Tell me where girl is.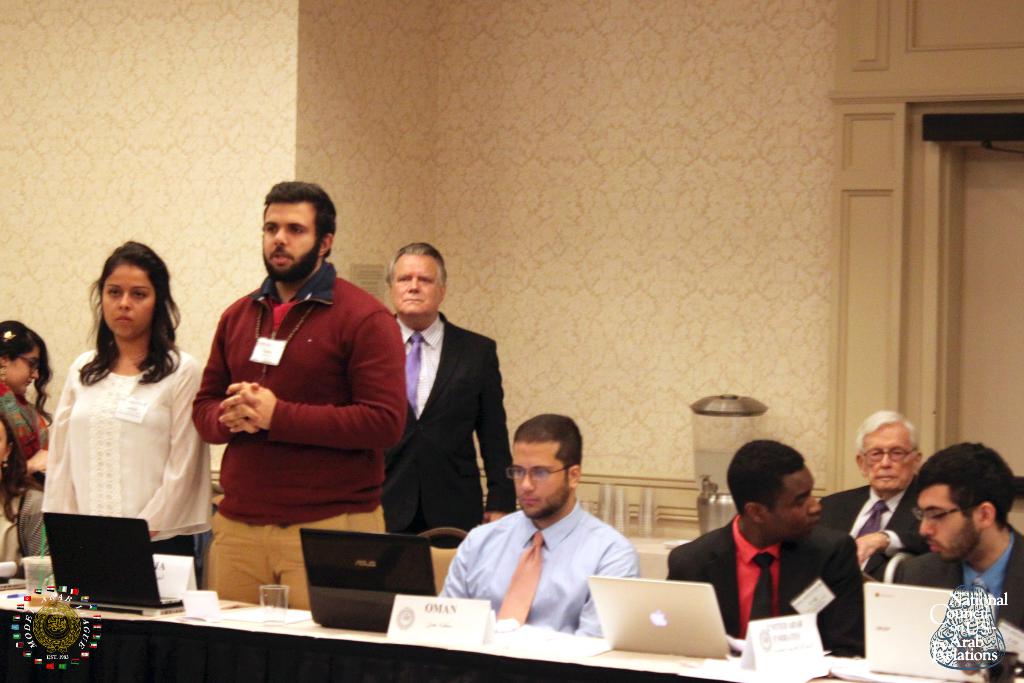
girl is at left=44, top=240, right=211, bottom=557.
